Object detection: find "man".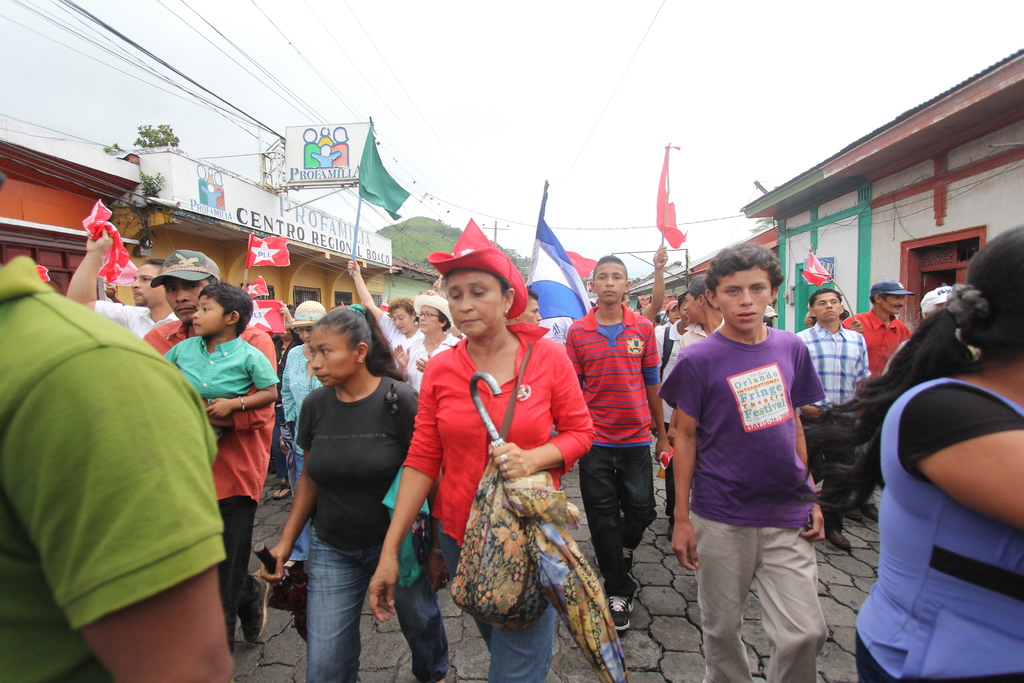
[63,218,181,339].
